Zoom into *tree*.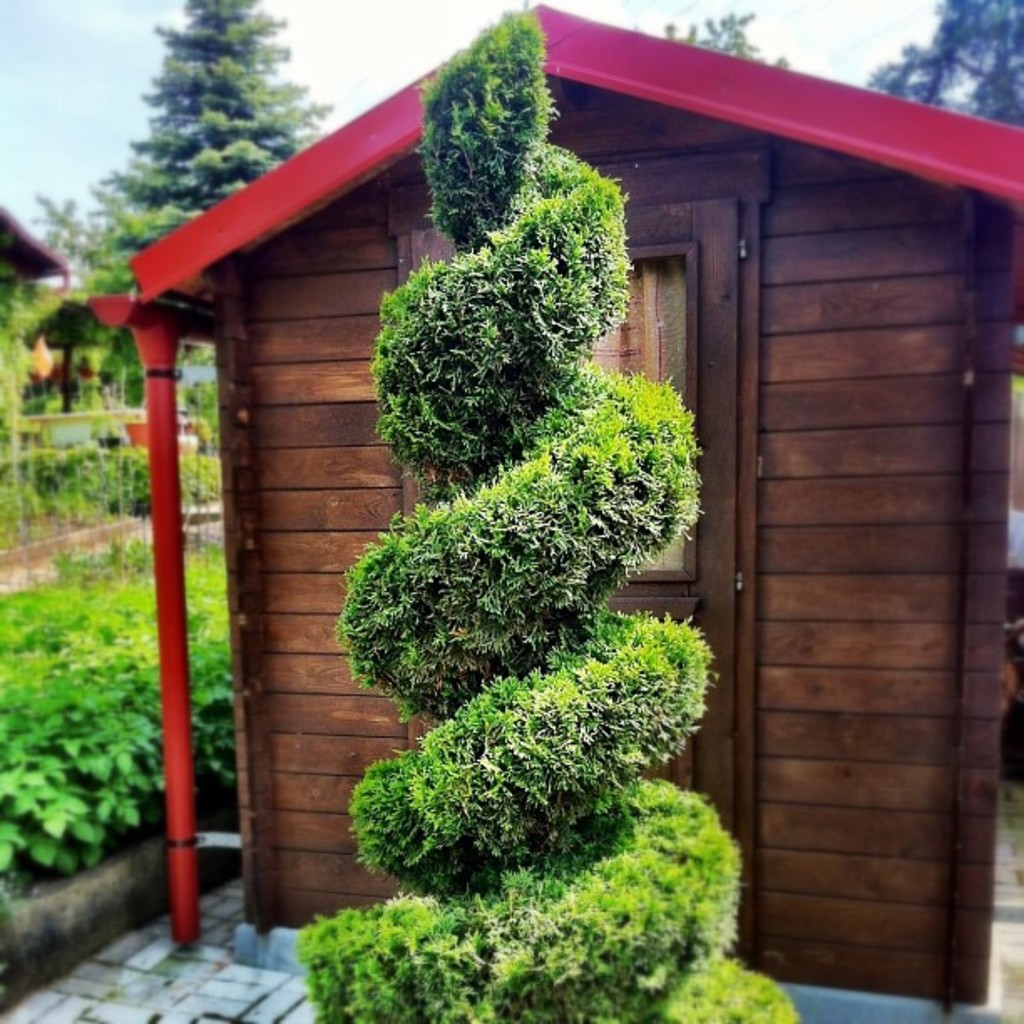
Zoom target: x1=850 y1=0 x2=1022 y2=137.
